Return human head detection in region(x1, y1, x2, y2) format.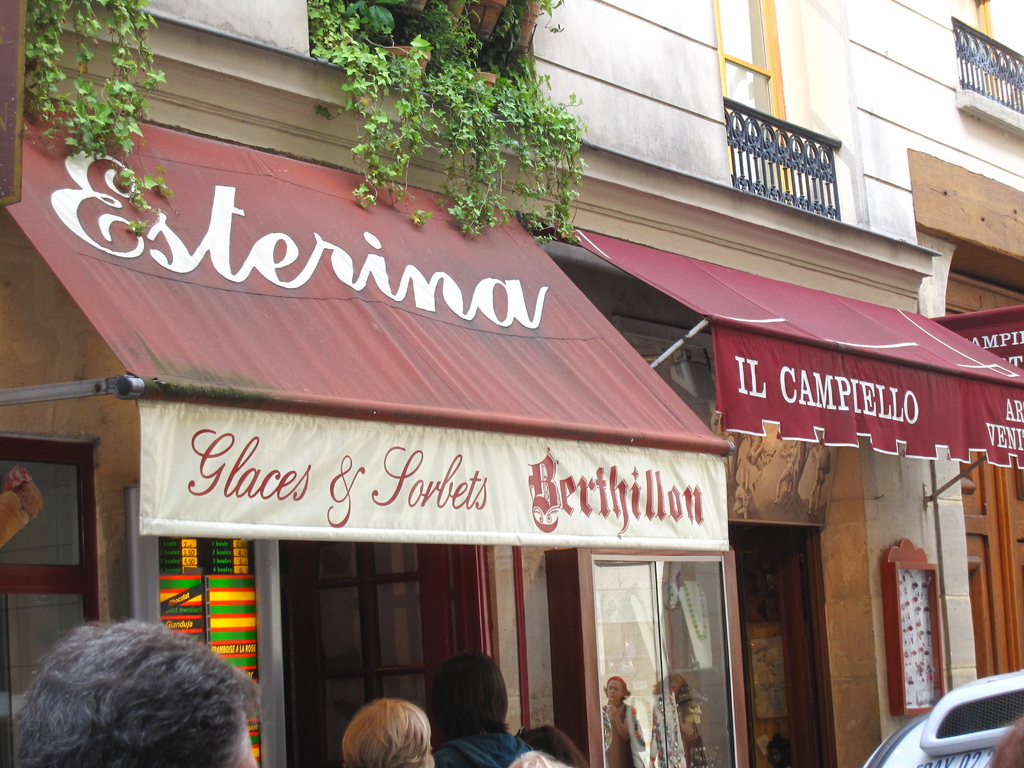
region(337, 698, 435, 767).
